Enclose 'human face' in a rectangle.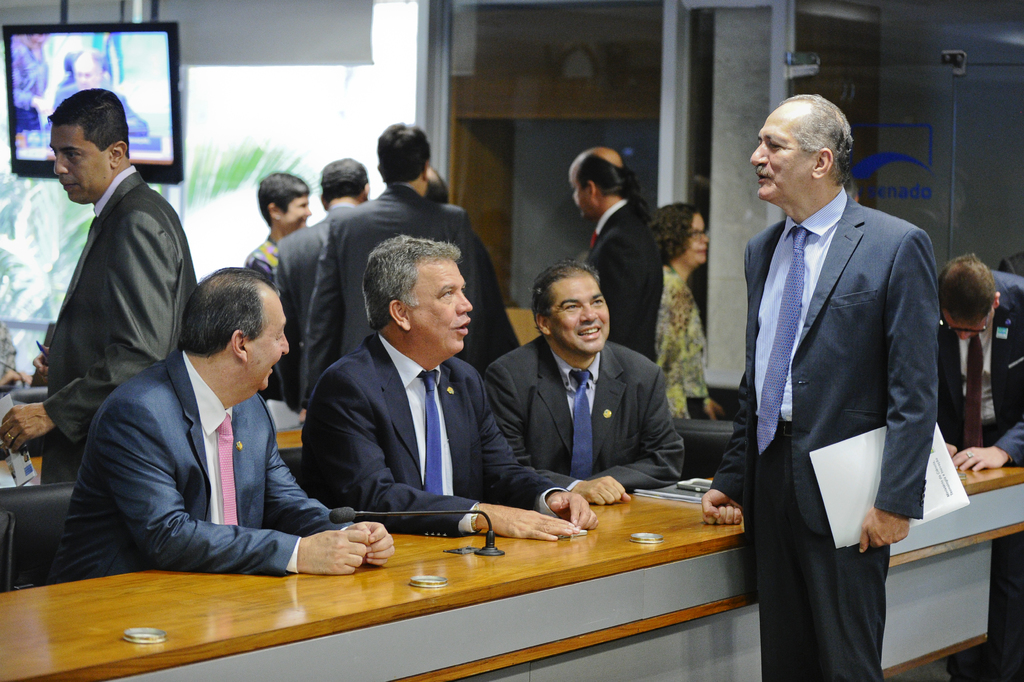
411, 260, 474, 360.
